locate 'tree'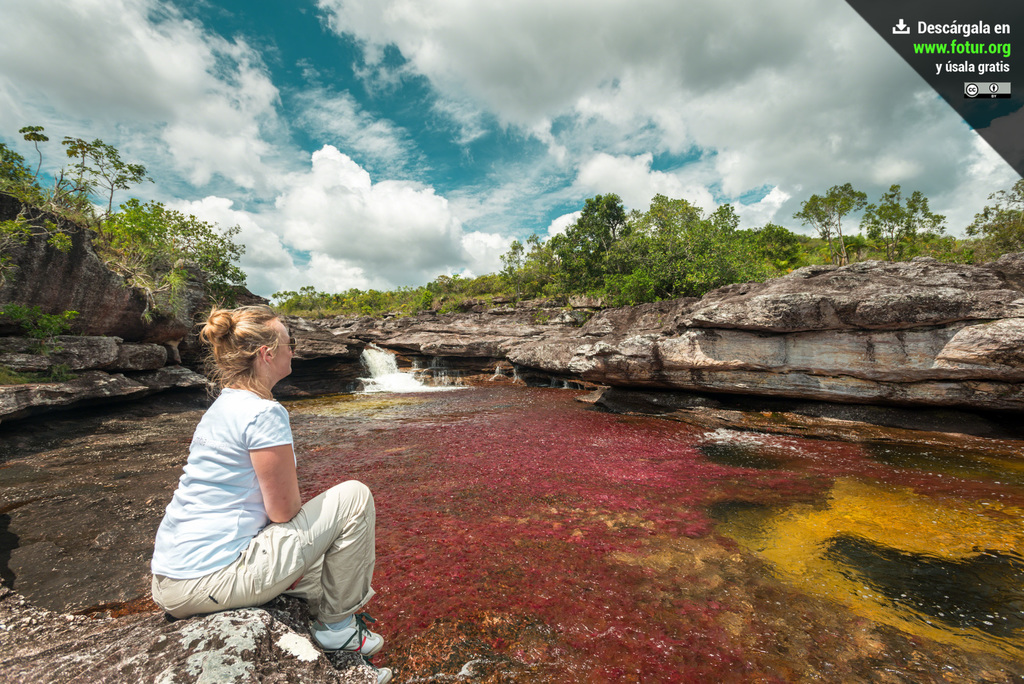
pyautogui.locateOnScreen(18, 118, 55, 186)
